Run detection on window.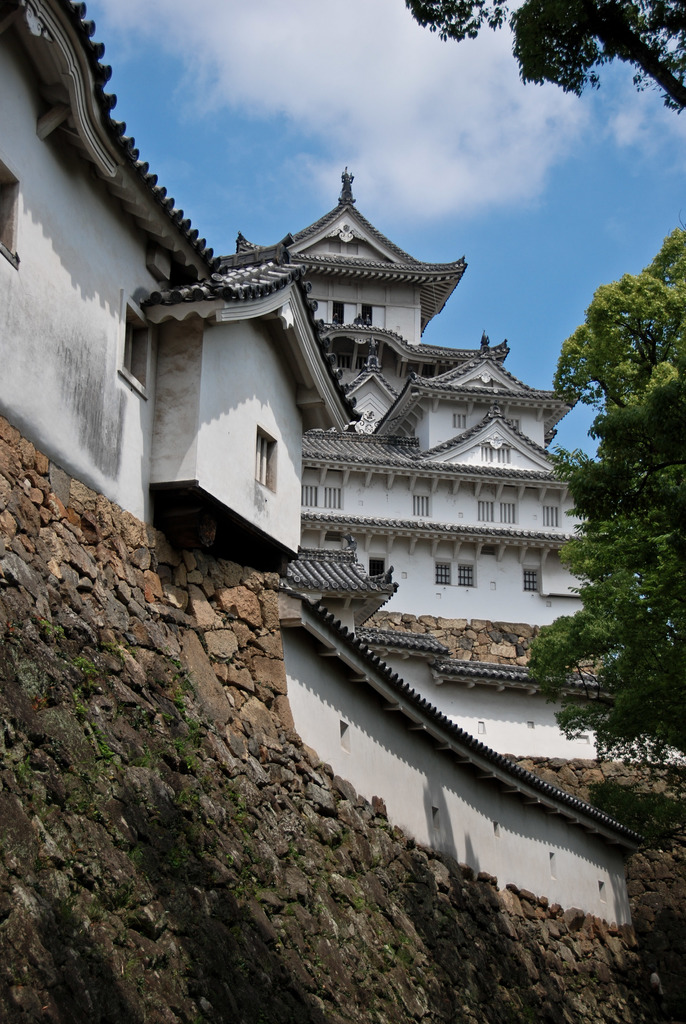
Result: [0, 165, 22, 270].
